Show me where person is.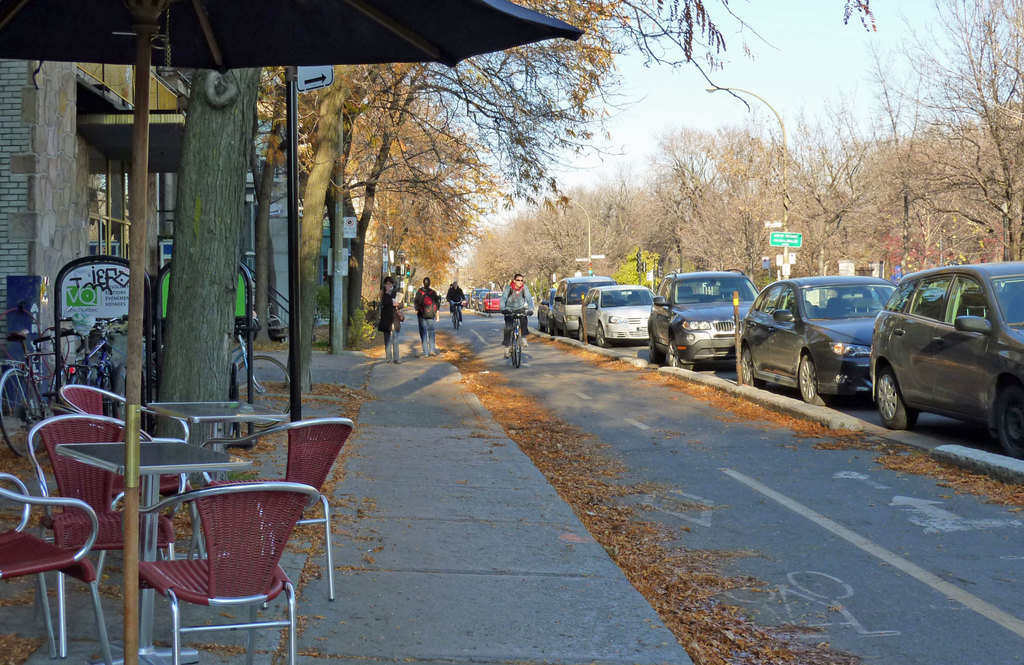
person is at bbox=(445, 279, 472, 325).
